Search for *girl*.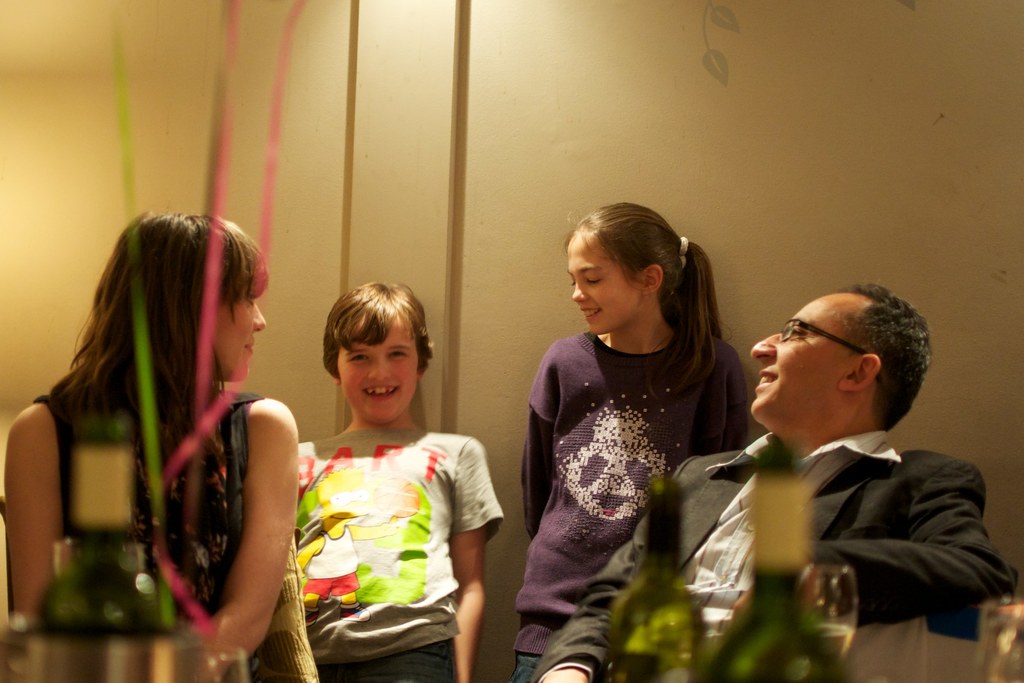
Found at pyautogui.locateOnScreen(6, 210, 294, 657).
